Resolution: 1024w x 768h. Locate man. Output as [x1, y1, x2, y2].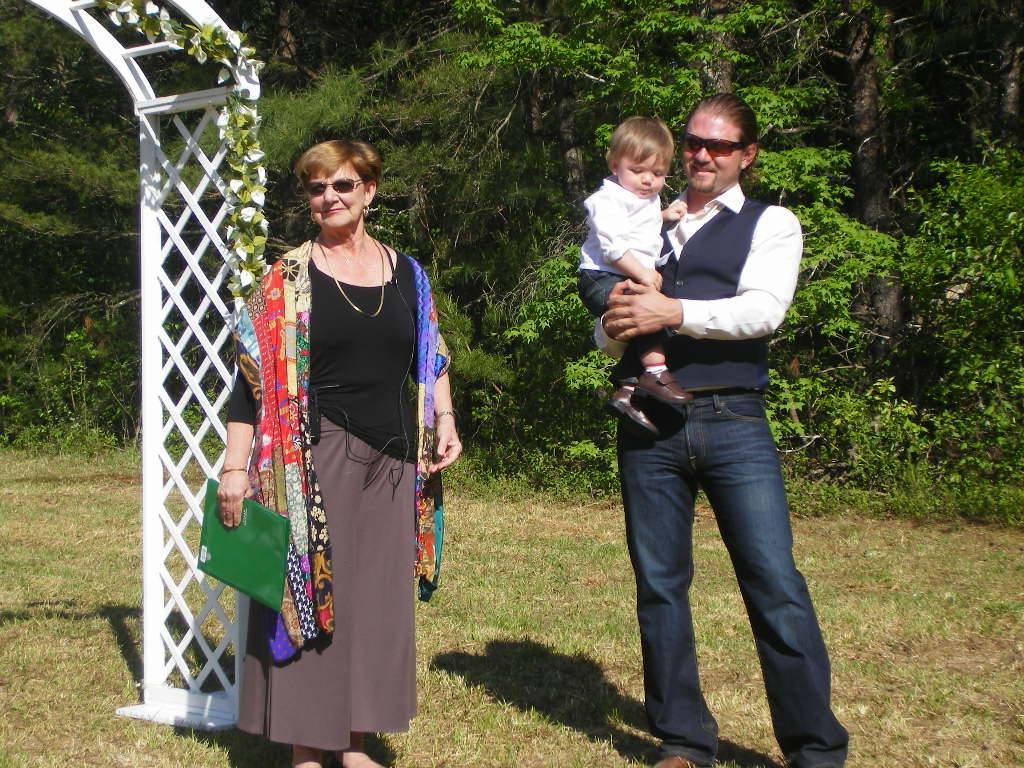
[596, 93, 854, 767].
